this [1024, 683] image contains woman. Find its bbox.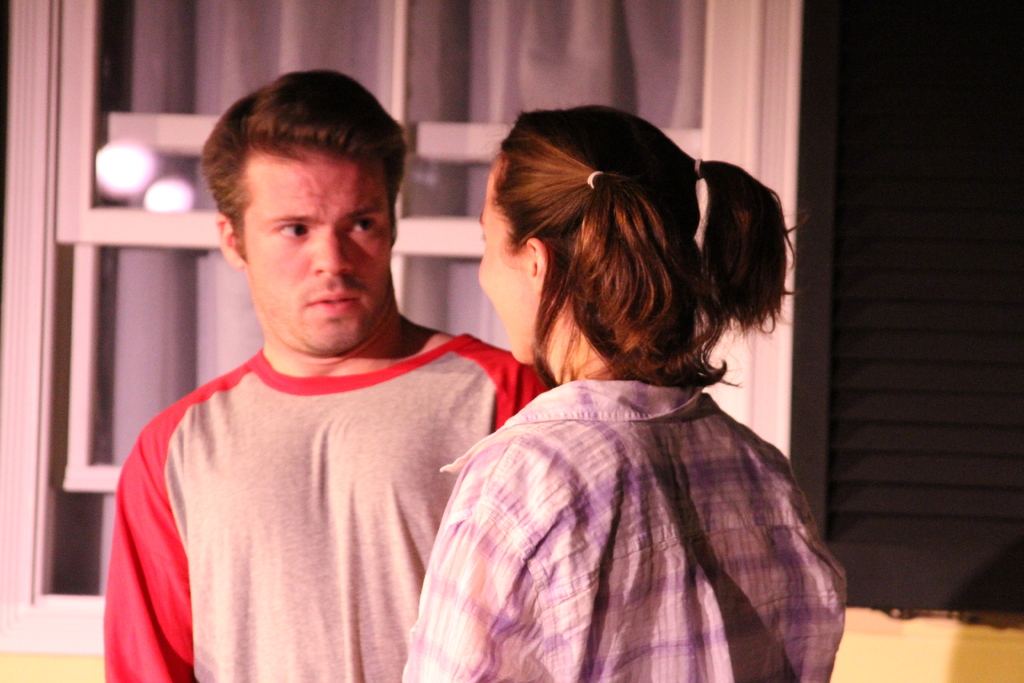
<bbox>401, 95, 844, 682</bbox>.
